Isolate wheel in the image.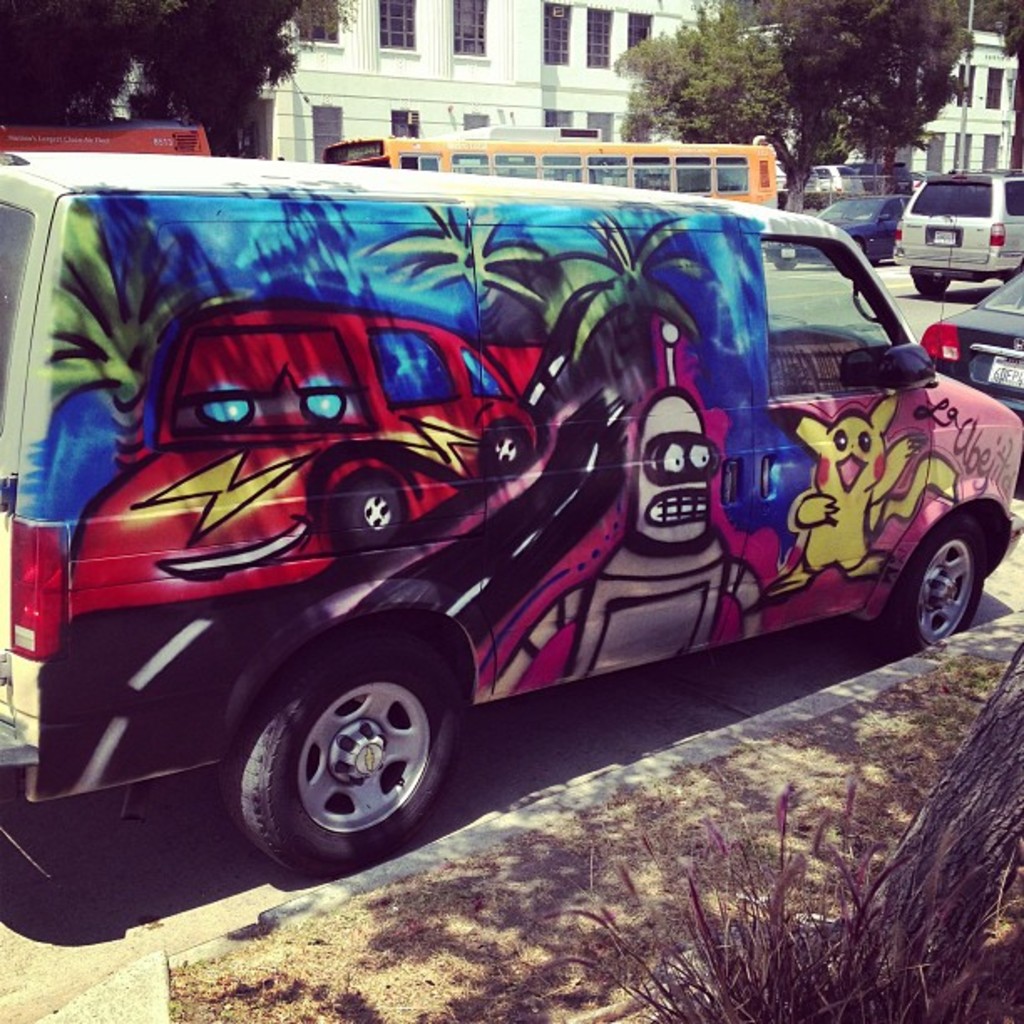
Isolated region: <box>775,263,796,269</box>.
